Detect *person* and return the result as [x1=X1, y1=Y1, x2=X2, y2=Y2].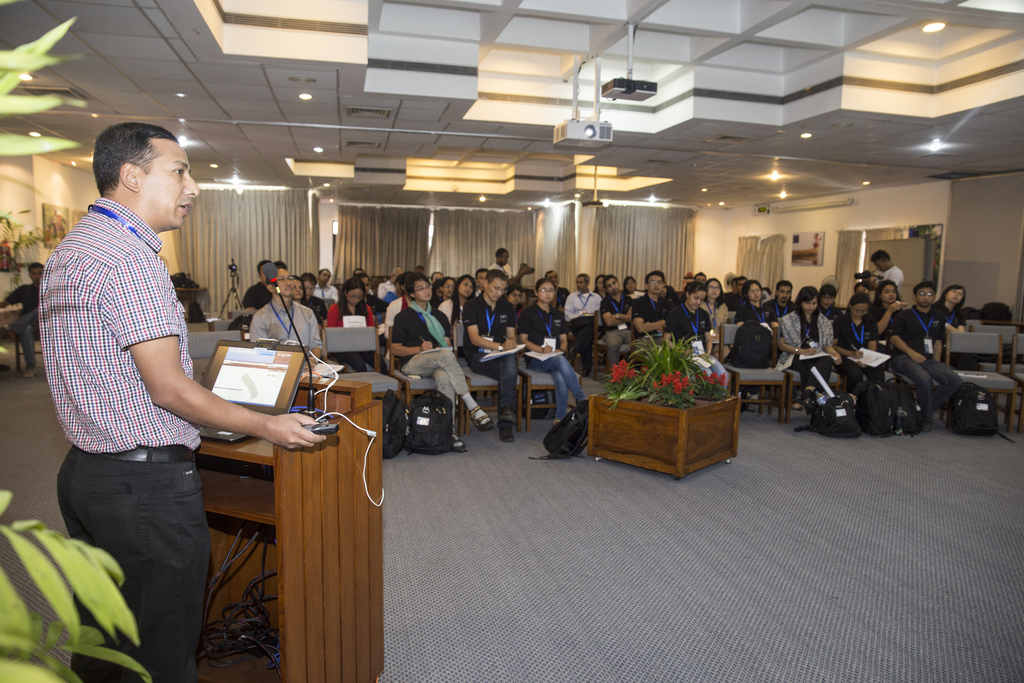
[x1=697, y1=274, x2=737, y2=367].
